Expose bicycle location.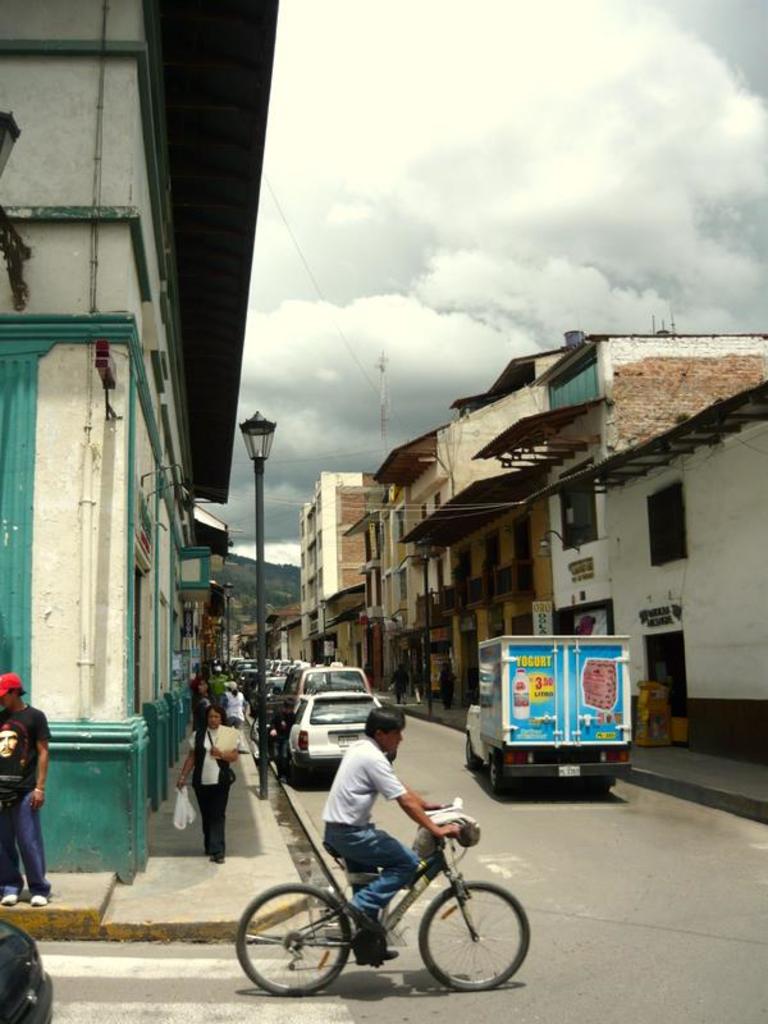
Exposed at <region>230, 810, 539, 987</region>.
